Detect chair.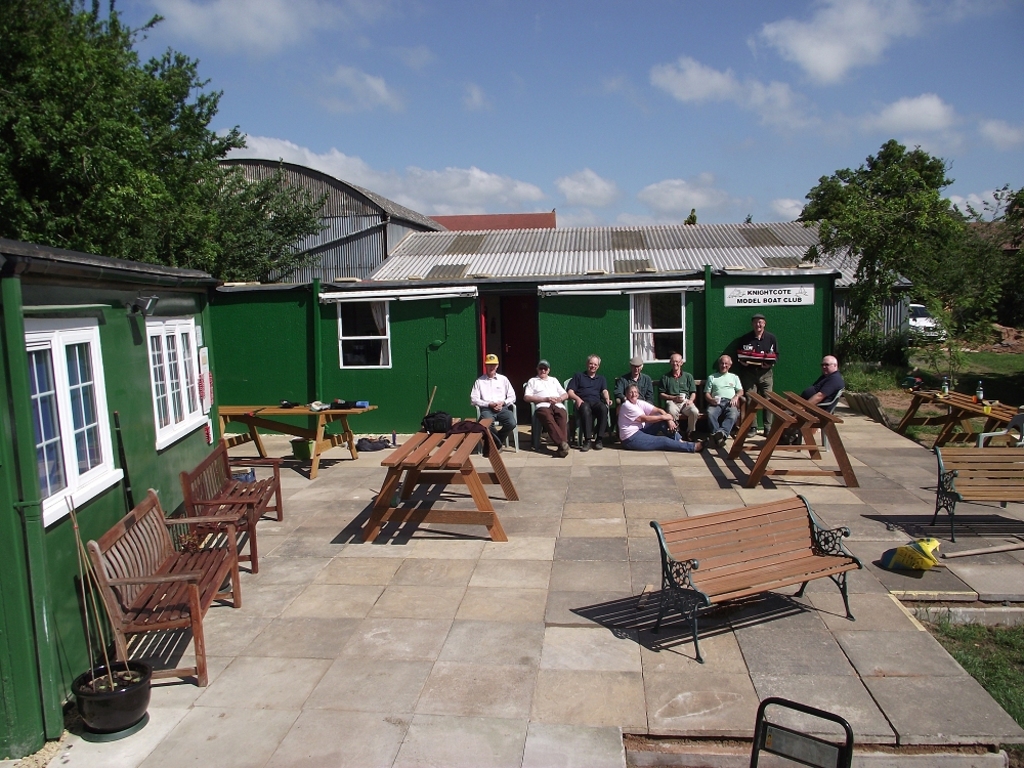
Detected at BBox(614, 376, 654, 437).
